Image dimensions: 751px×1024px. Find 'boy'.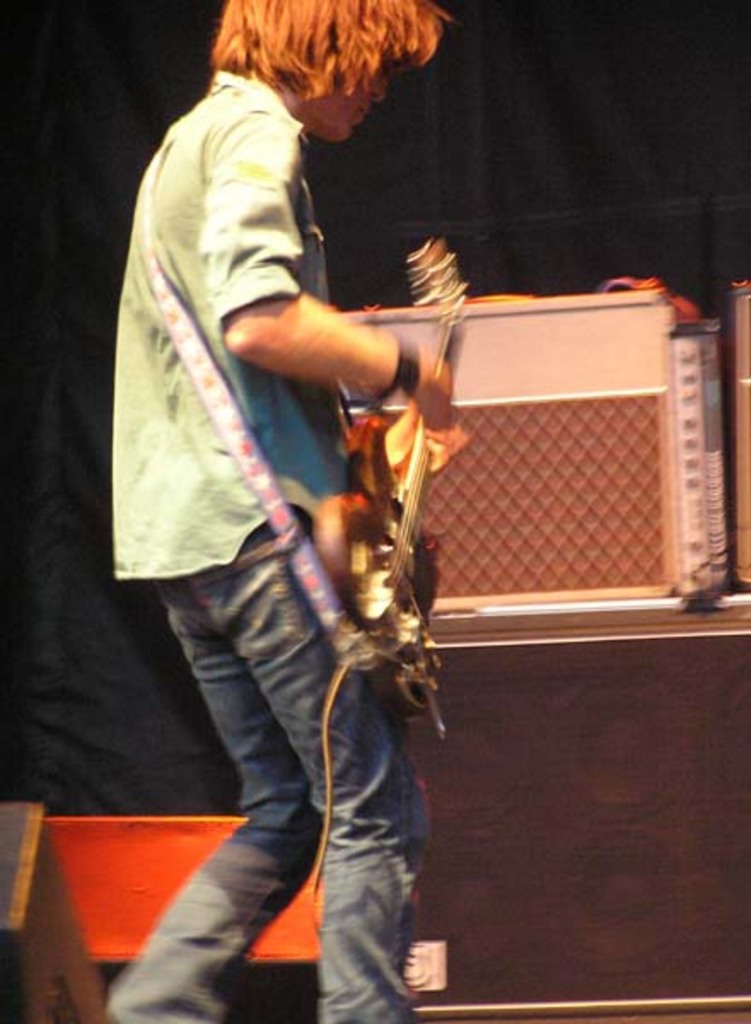
bbox=(84, 0, 469, 1019).
